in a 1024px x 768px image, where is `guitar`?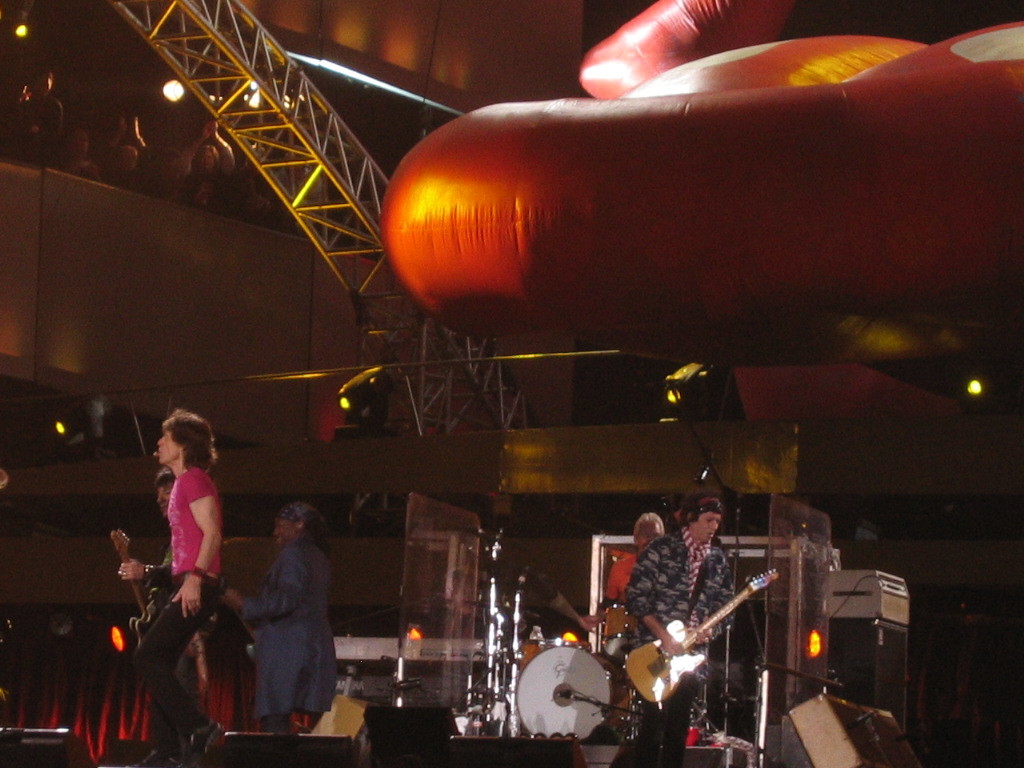
BBox(620, 564, 783, 706).
